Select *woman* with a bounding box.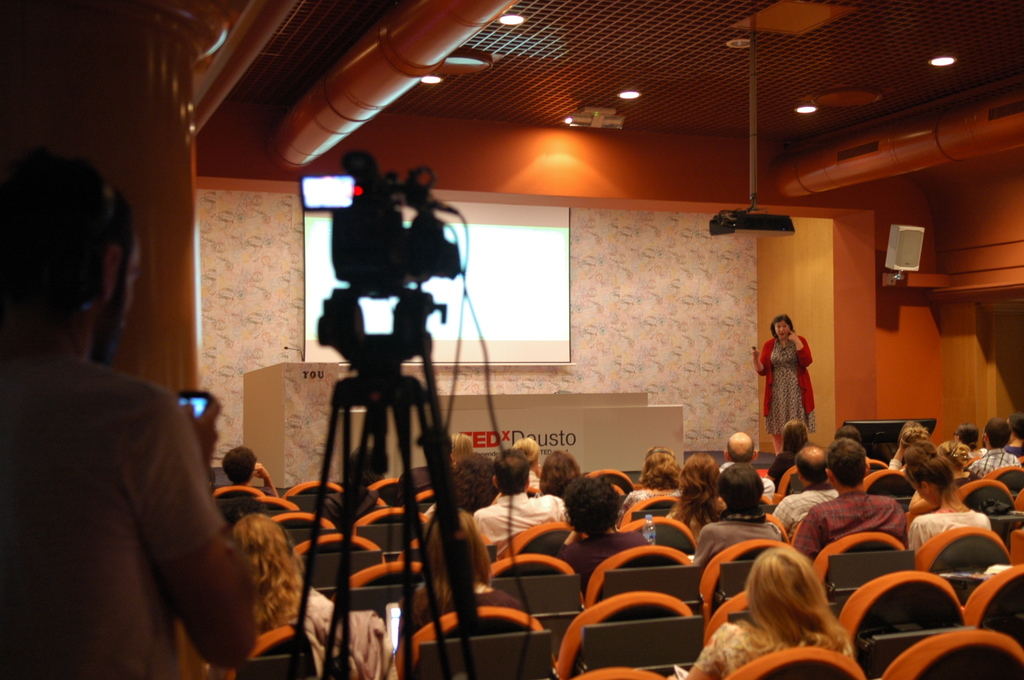
(905, 437, 998, 562).
